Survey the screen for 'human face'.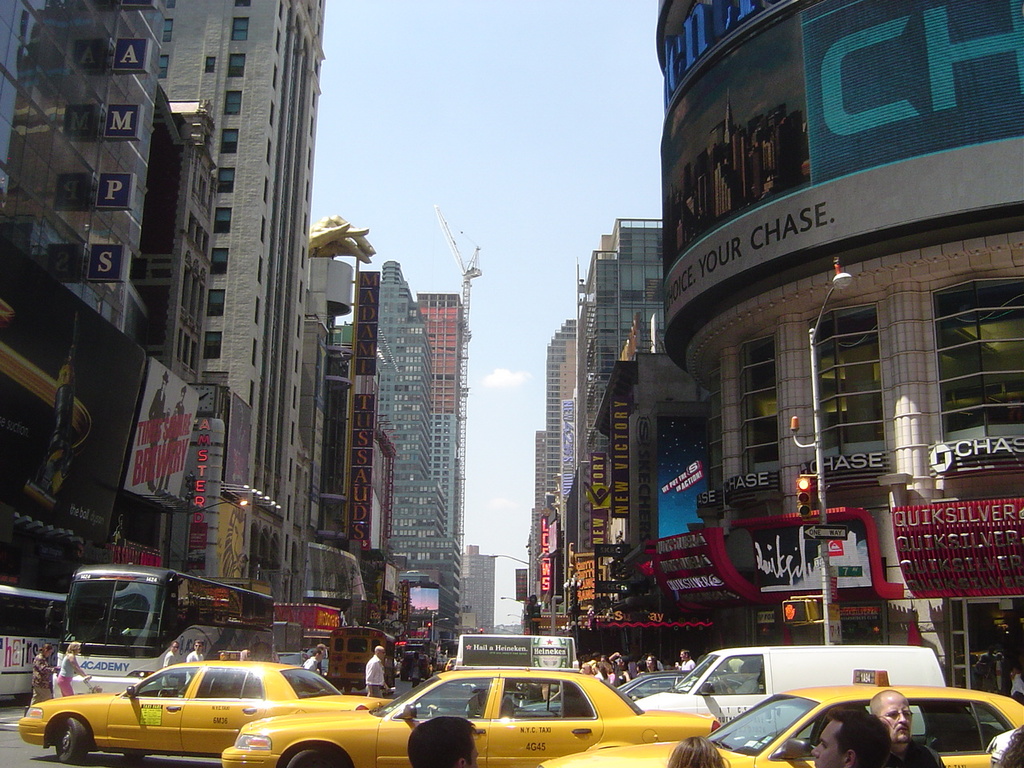
Survey found: box=[378, 650, 385, 660].
